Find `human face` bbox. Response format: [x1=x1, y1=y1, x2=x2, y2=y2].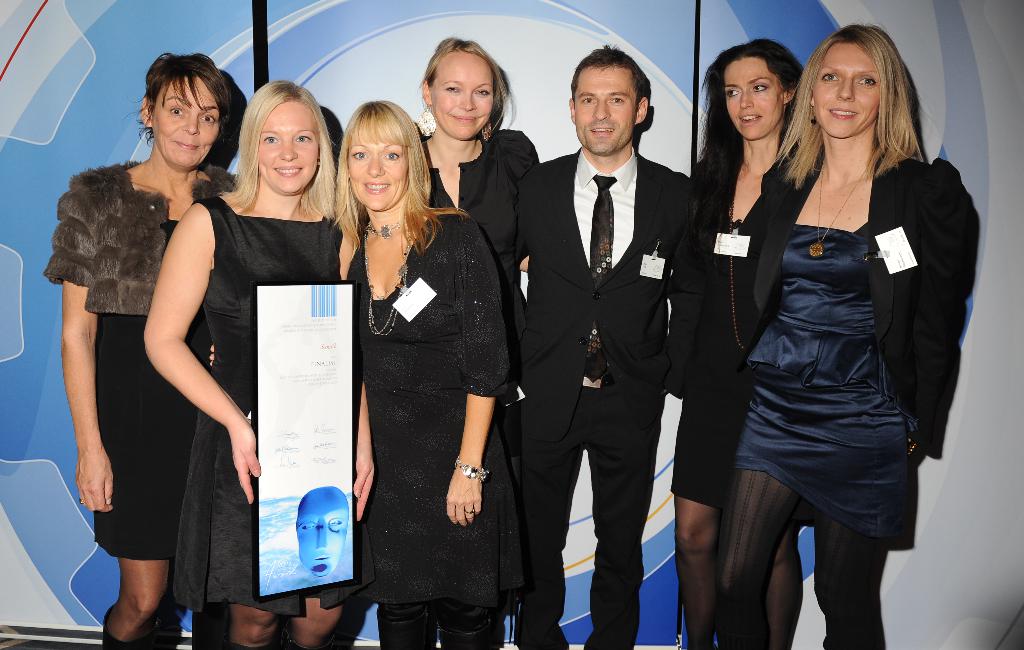
[x1=253, y1=95, x2=320, y2=193].
